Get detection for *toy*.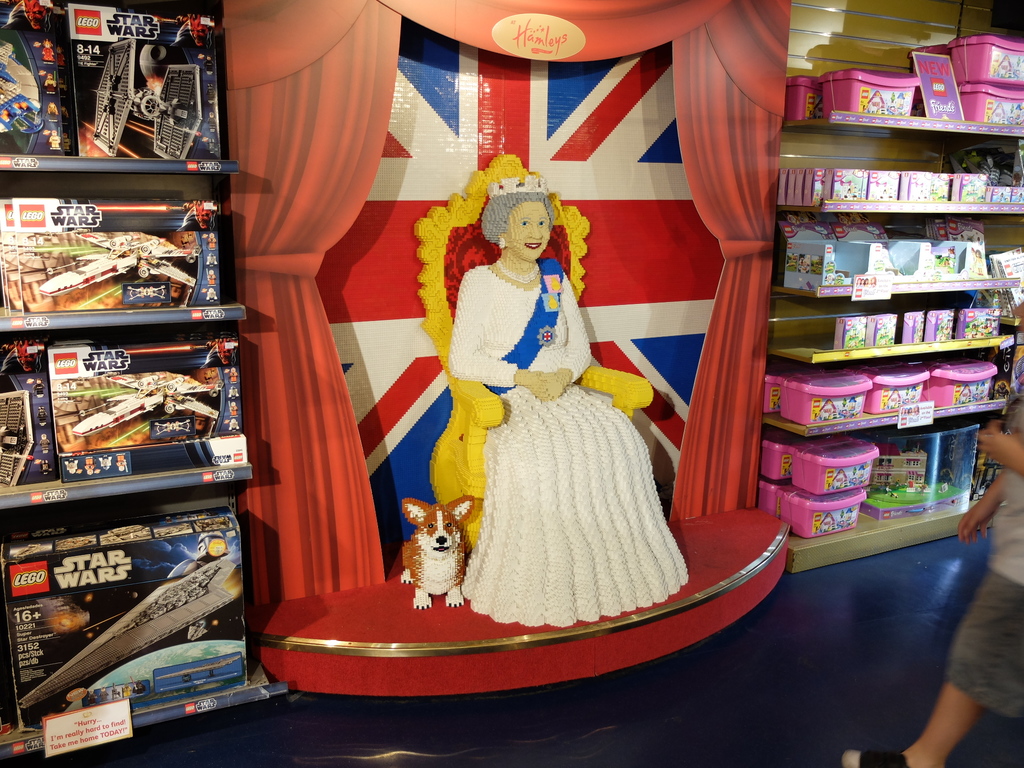
Detection: x1=129 y1=675 x2=150 y2=695.
